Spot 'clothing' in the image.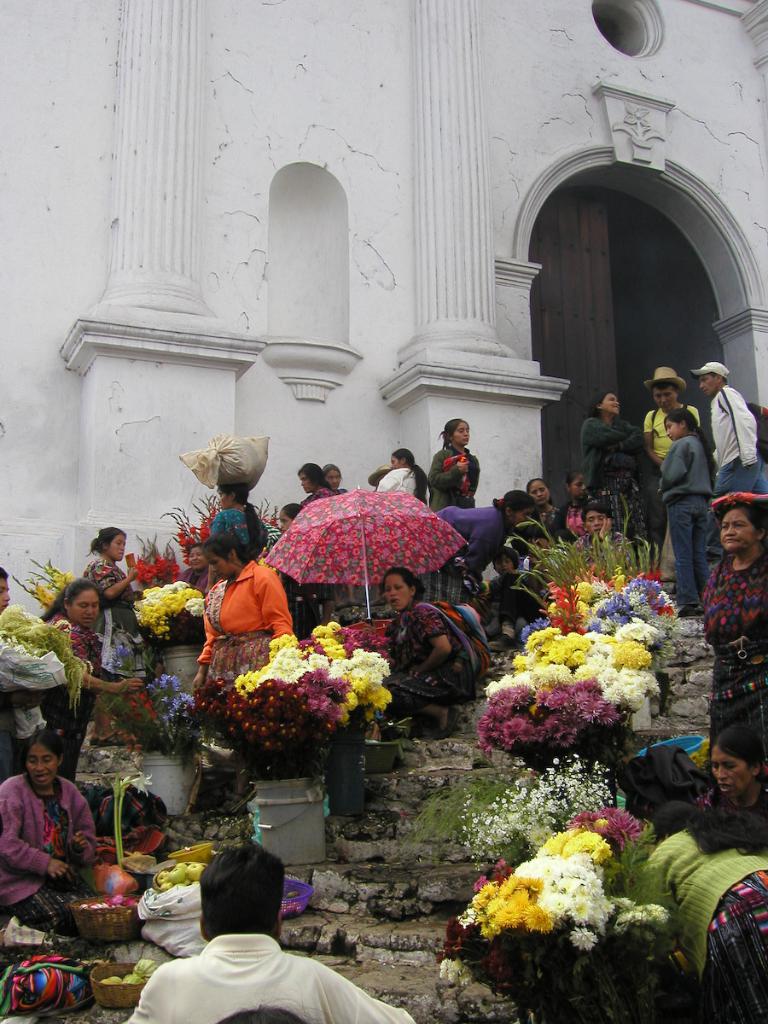
'clothing' found at 424:439:484:509.
